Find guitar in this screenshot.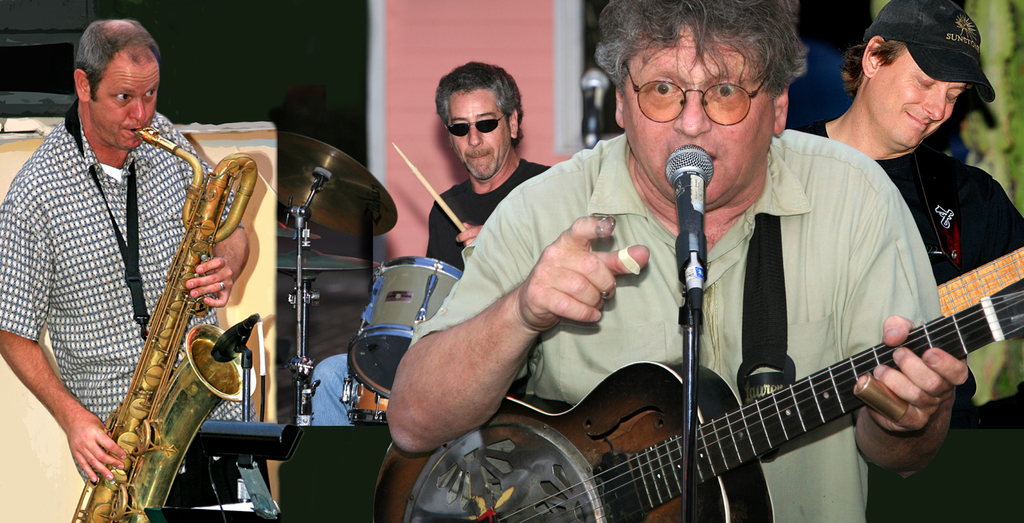
The bounding box for guitar is [477,218,1023,522].
